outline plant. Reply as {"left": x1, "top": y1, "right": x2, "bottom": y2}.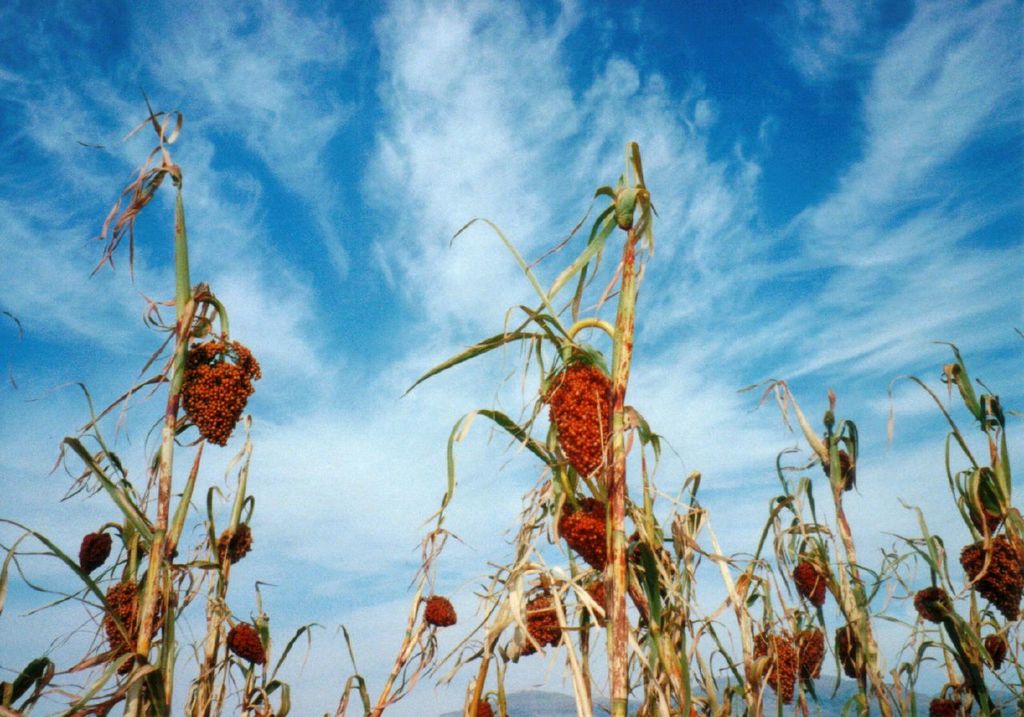
{"left": 0, "top": 84, "right": 462, "bottom": 716}.
